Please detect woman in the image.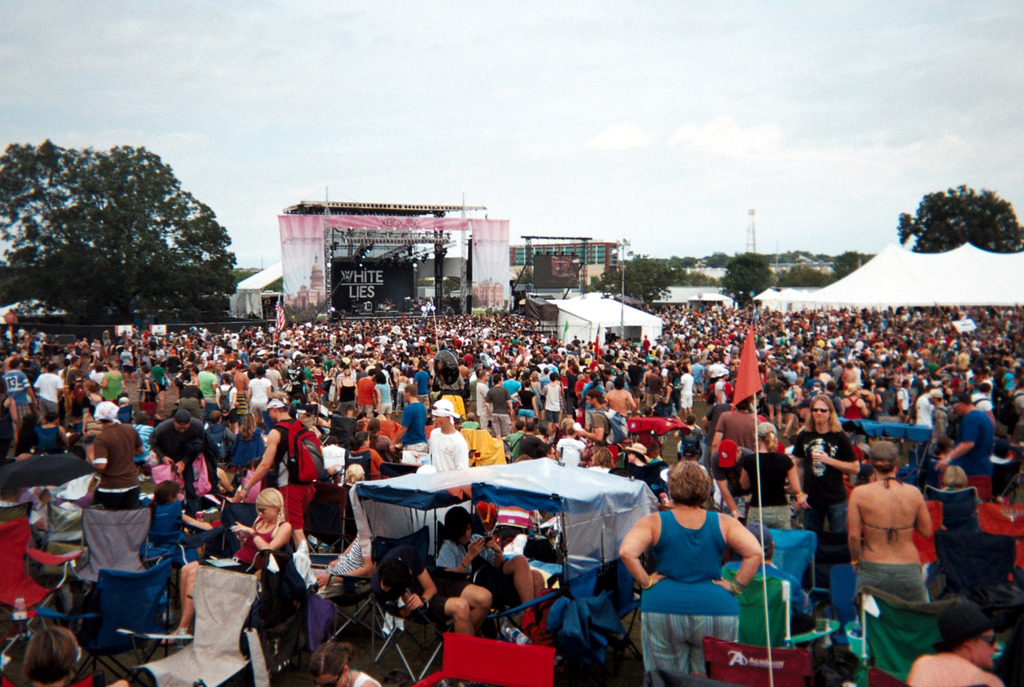
x1=638 y1=459 x2=772 y2=672.
